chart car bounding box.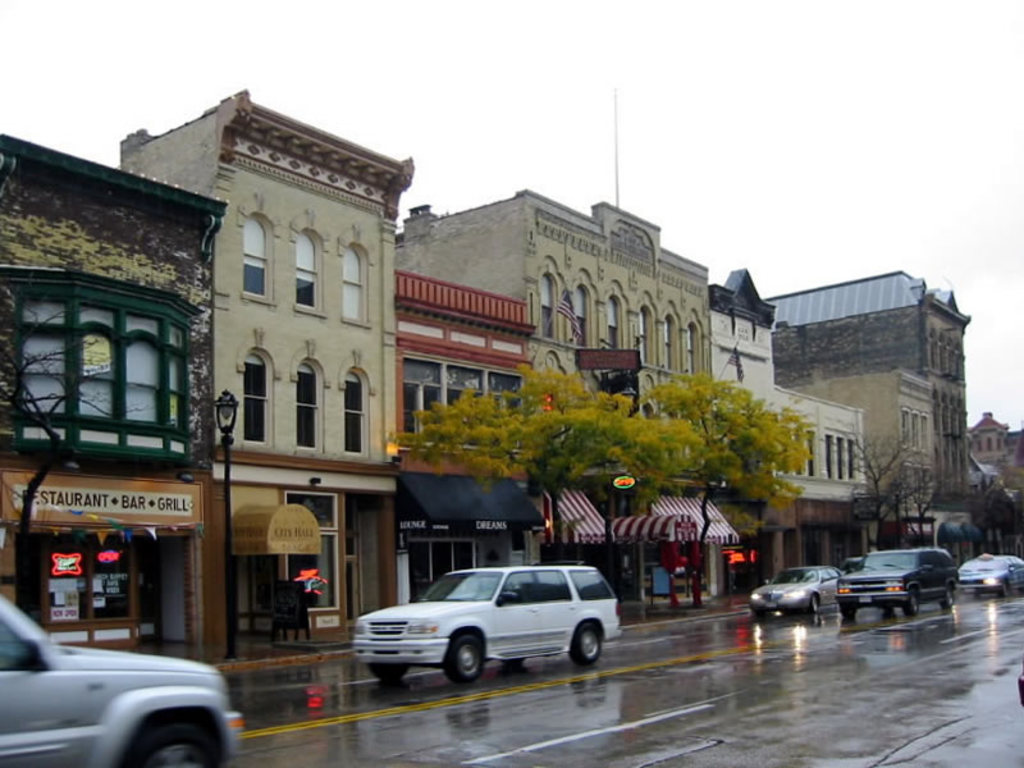
Charted: 742, 561, 855, 623.
